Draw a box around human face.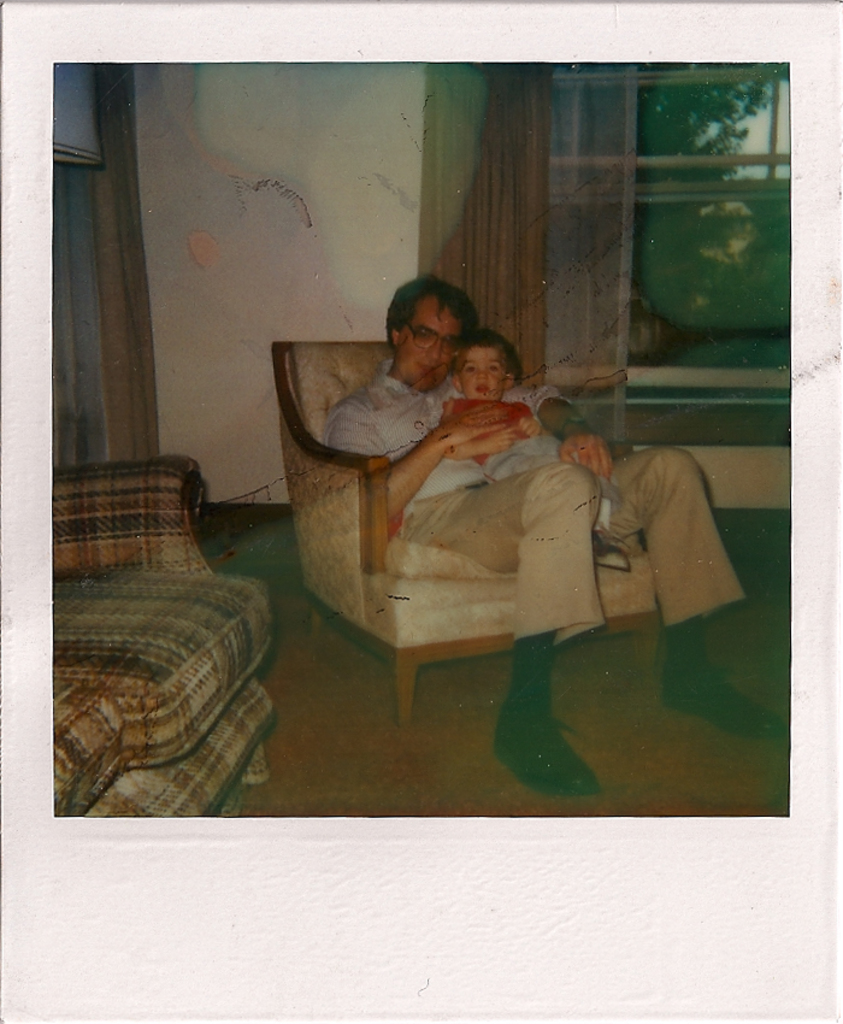
[397,293,462,392].
